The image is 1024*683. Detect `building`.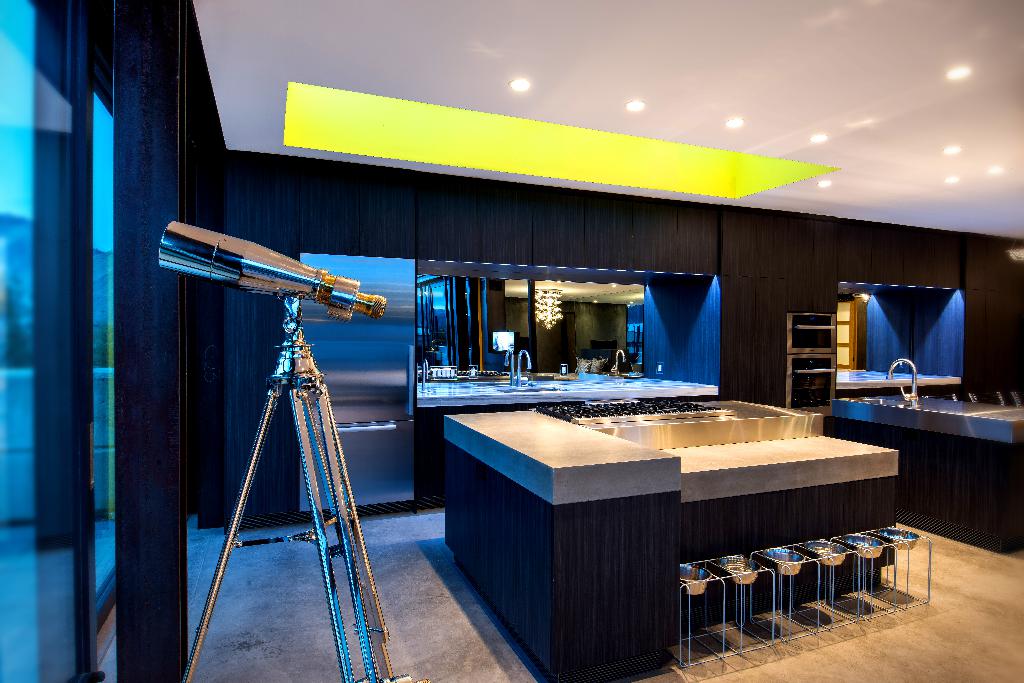
Detection: 0 0 1023 682.
